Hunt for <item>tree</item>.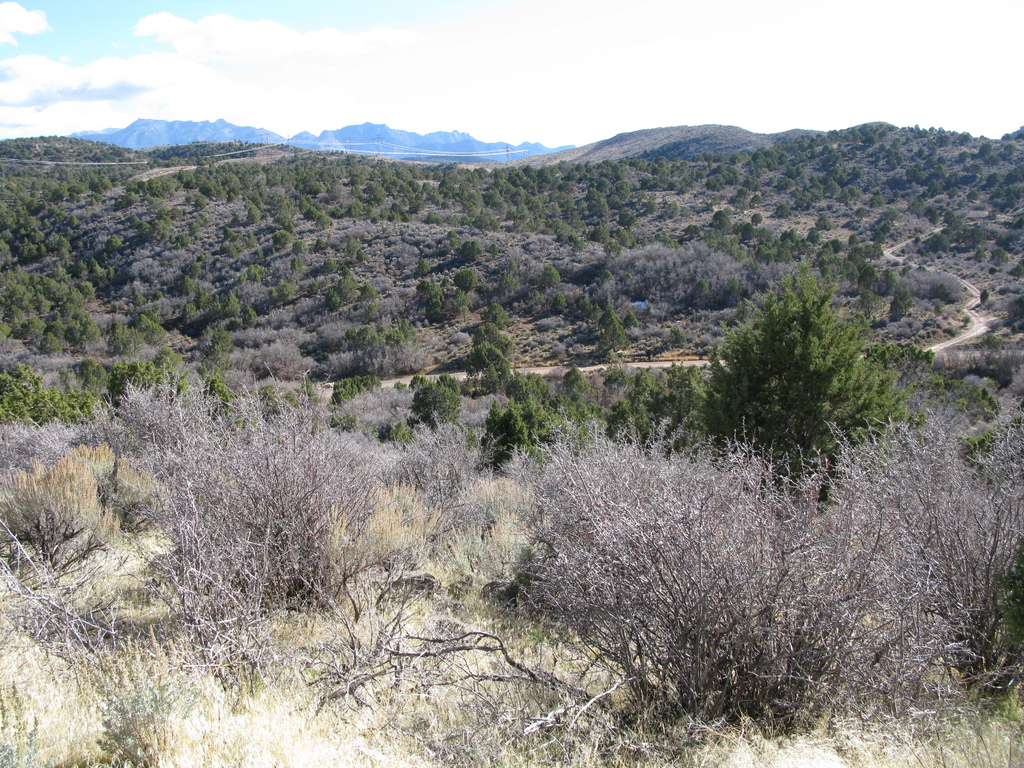
Hunted down at l=456, t=273, r=477, b=296.
